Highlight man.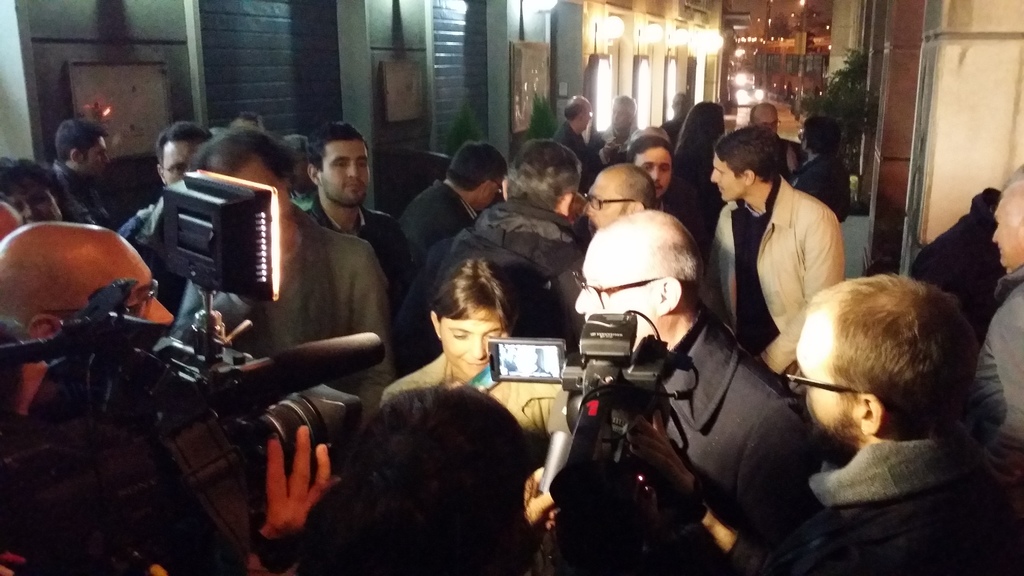
Highlighted region: left=573, top=207, right=808, bottom=575.
